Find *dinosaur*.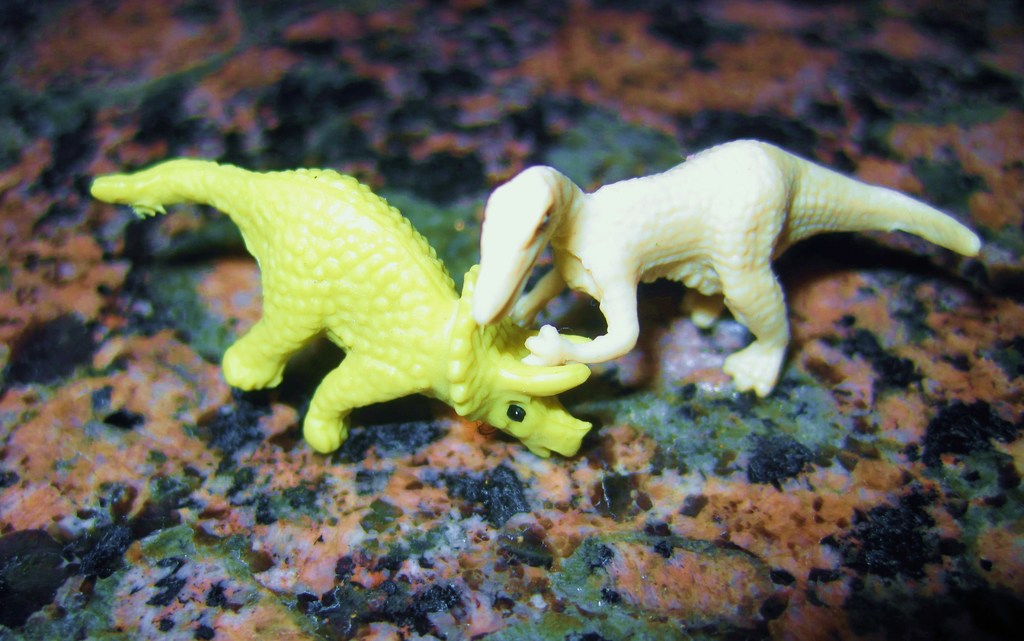
471 134 986 401.
